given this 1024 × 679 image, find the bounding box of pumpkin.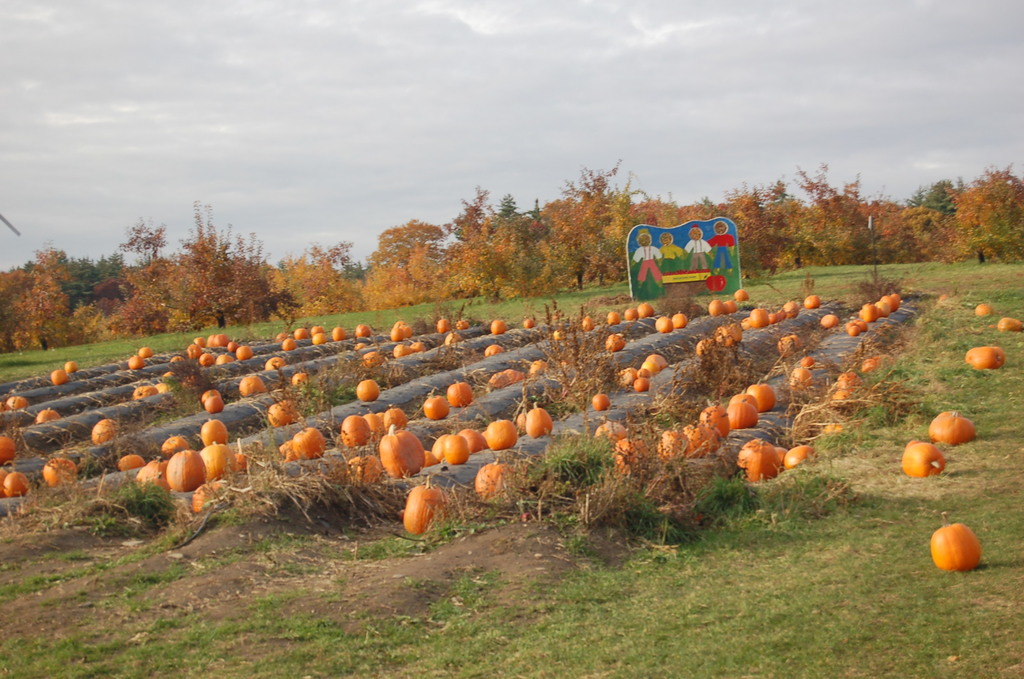
box(925, 410, 979, 446).
